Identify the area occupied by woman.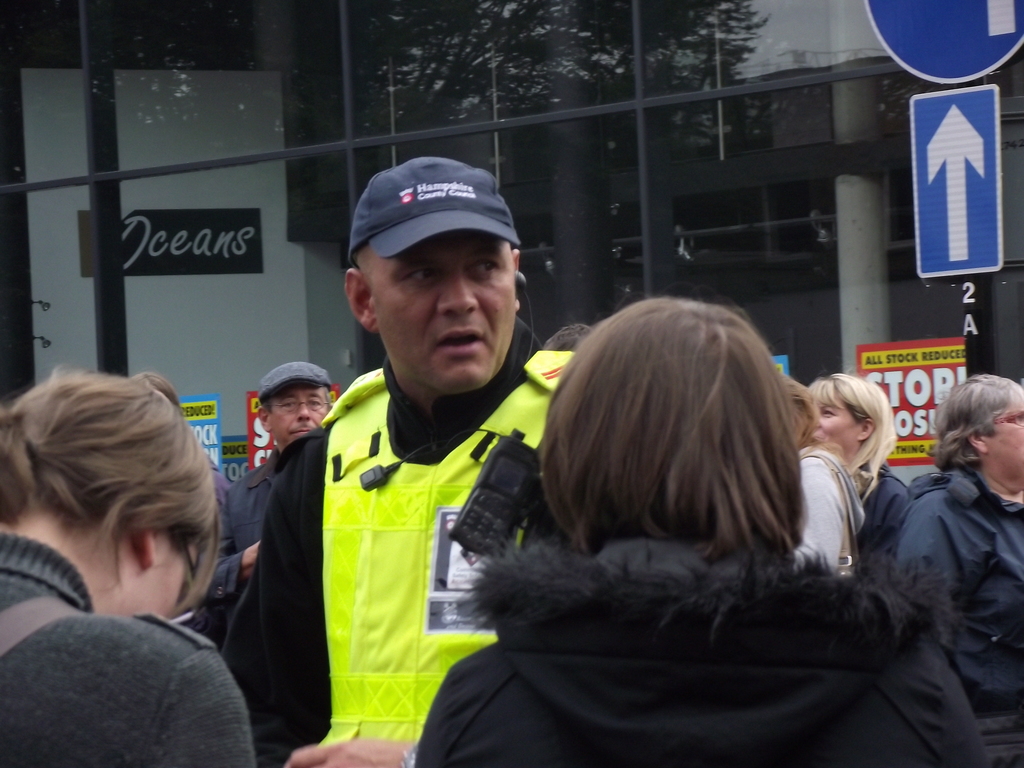
Area: box(0, 338, 265, 760).
